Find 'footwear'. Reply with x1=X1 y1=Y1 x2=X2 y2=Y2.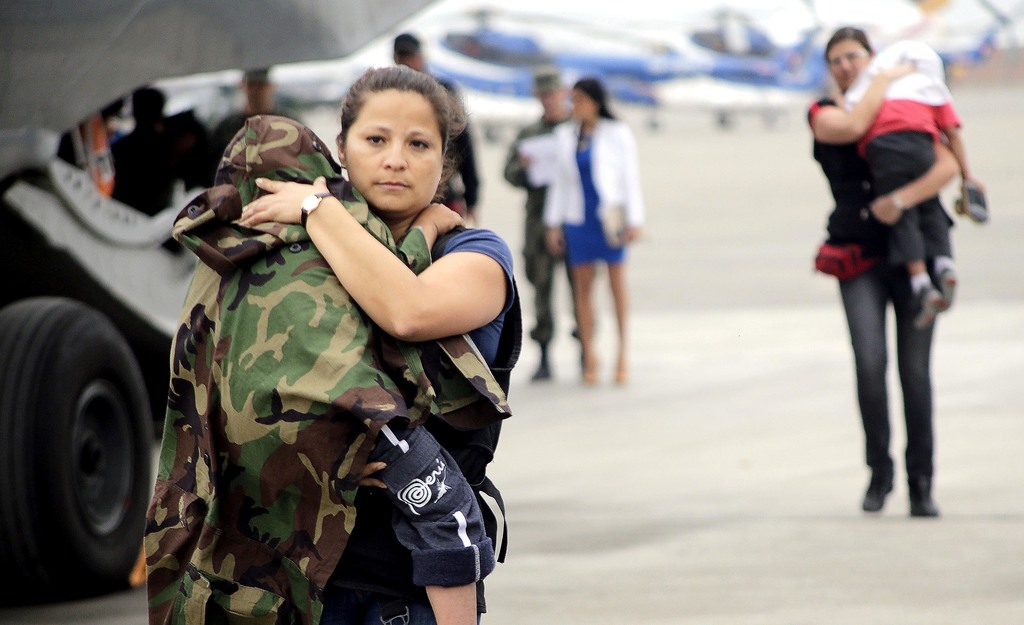
x1=526 y1=338 x2=550 y2=387.
